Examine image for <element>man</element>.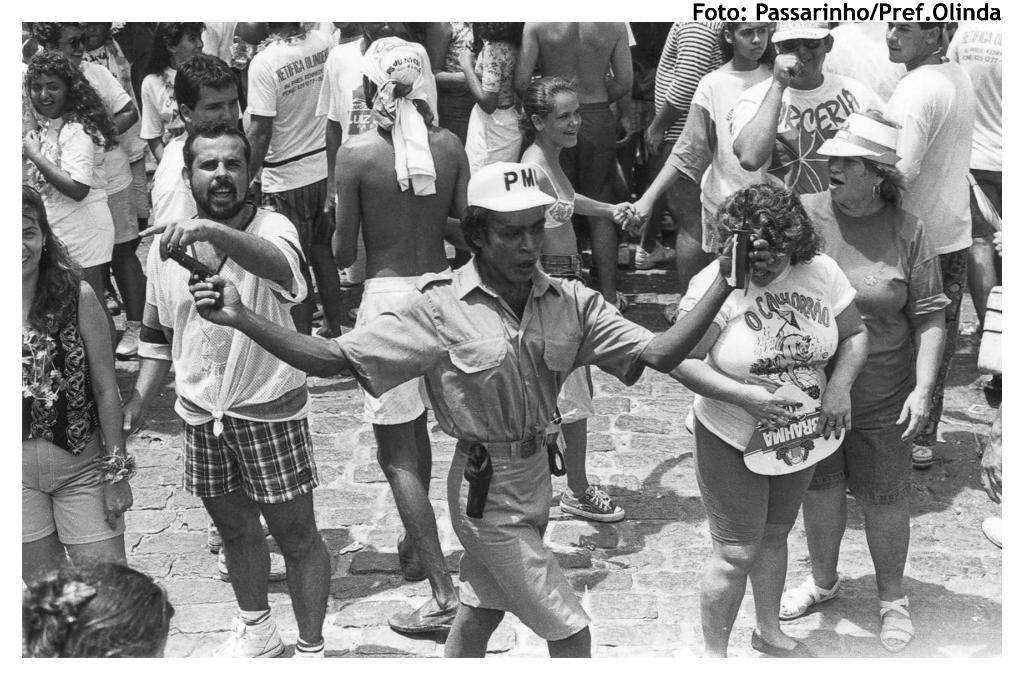
Examination result: <box>186,161,772,663</box>.
